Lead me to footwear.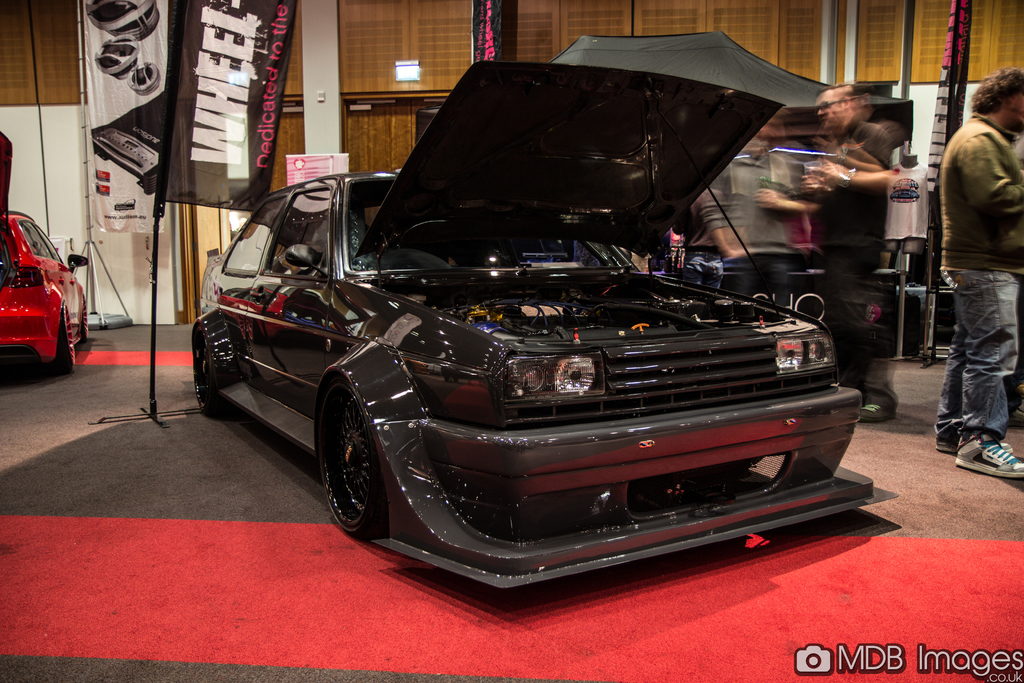
Lead to <region>856, 398, 898, 424</region>.
